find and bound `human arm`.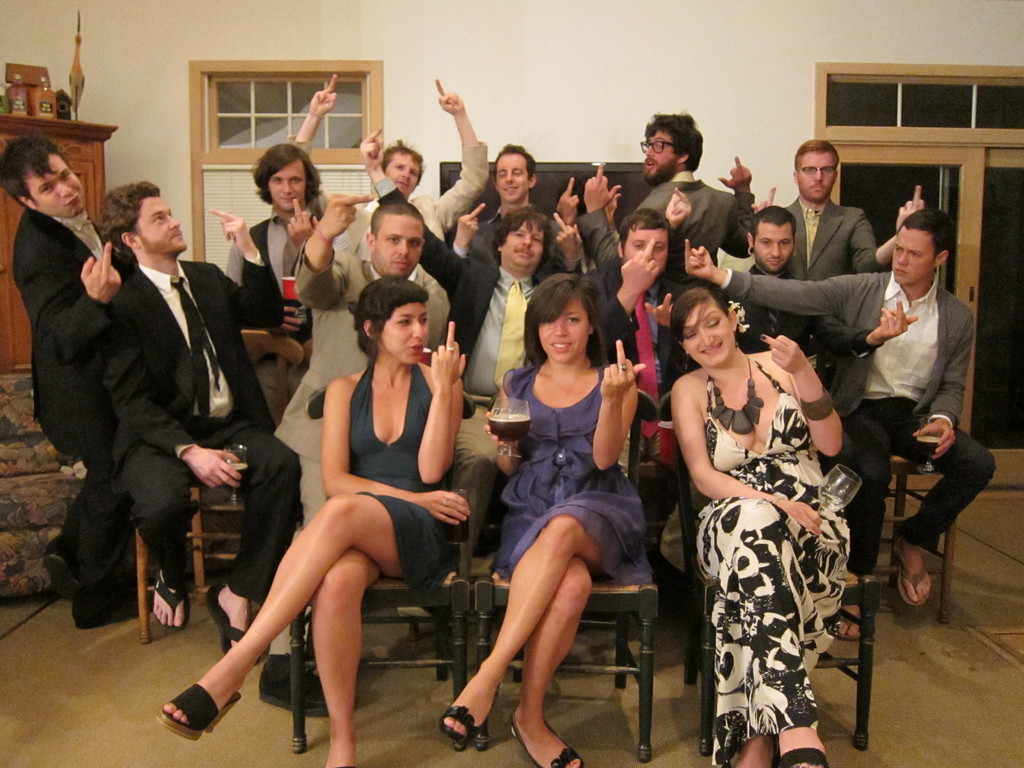
Bound: rect(761, 333, 845, 457).
